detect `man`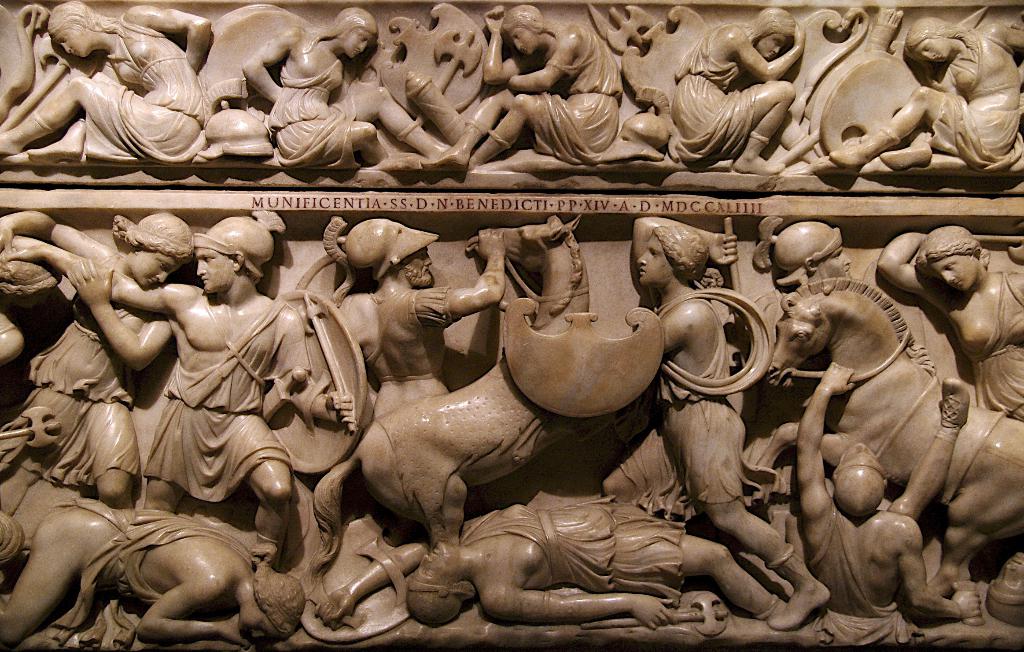
crop(315, 498, 794, 628)
